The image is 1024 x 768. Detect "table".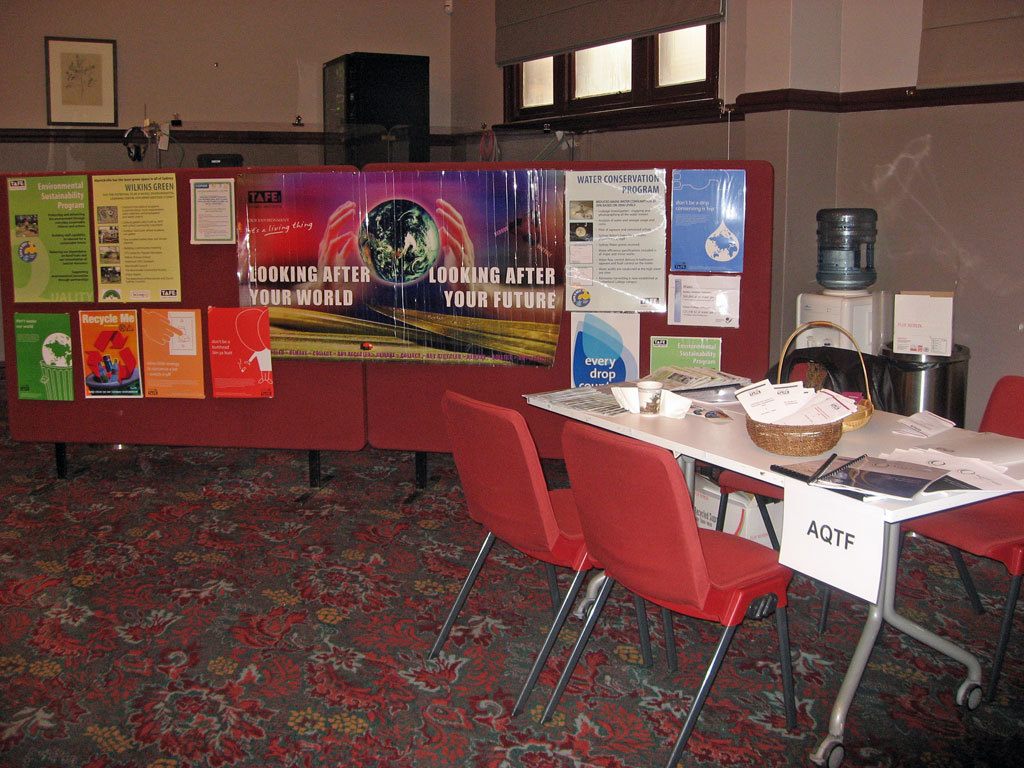
Detection: crop(544, 364, 1009, 727).
